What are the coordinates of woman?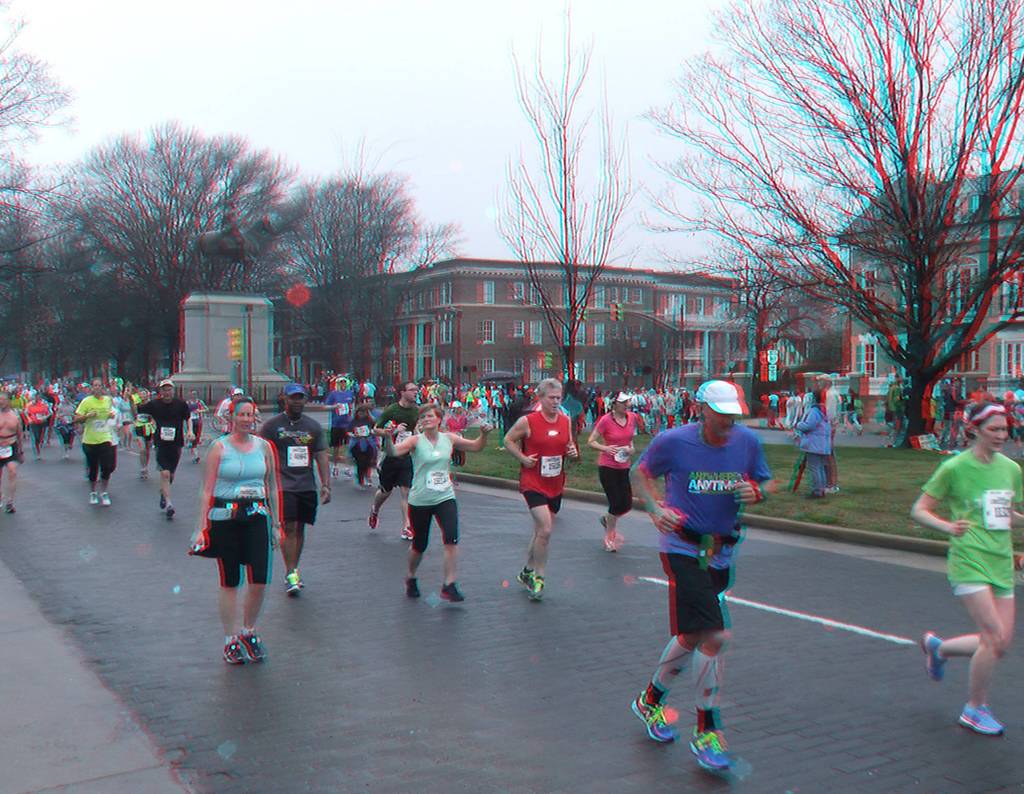
select_region(442, 398, 463, 467).
